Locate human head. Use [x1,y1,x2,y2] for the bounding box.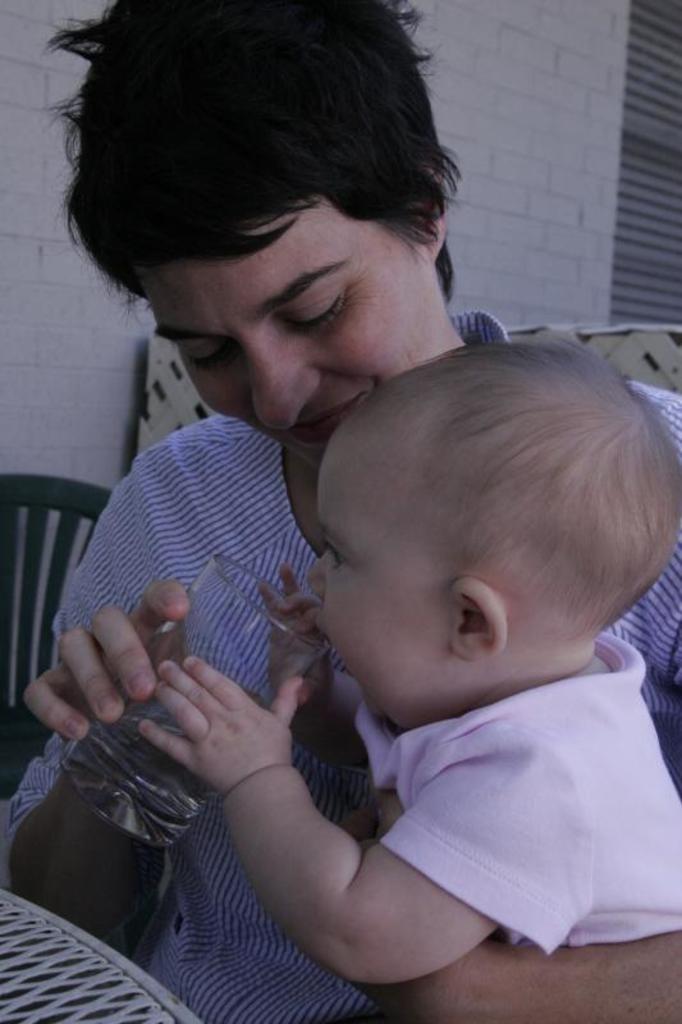
[290,335,673,717].
